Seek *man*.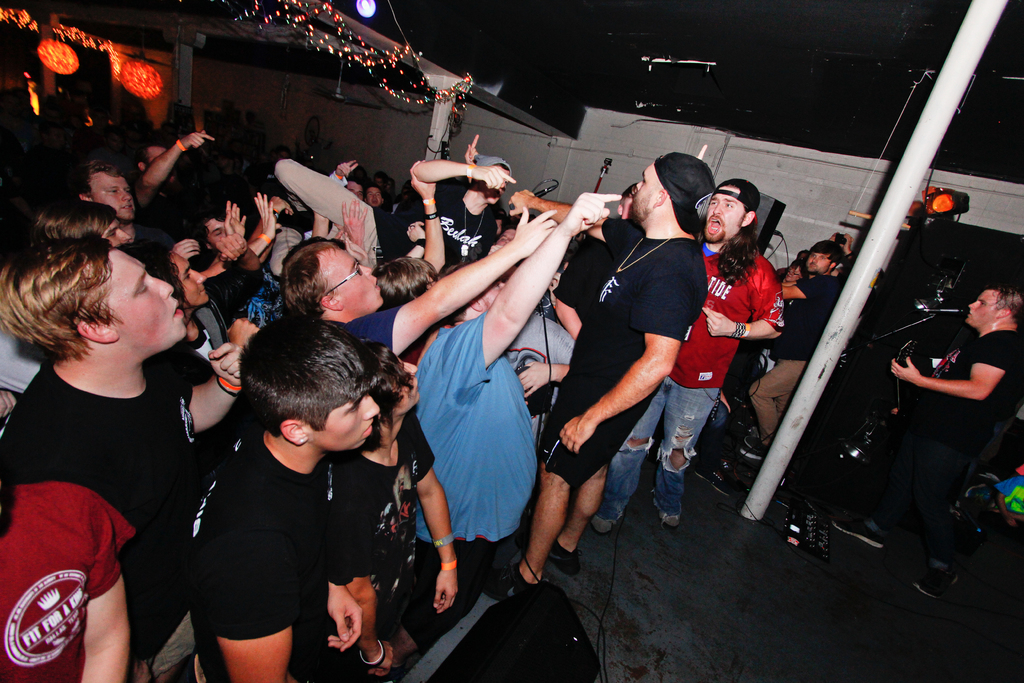
(x1=734, y1=239, x2=854, y2=469).
